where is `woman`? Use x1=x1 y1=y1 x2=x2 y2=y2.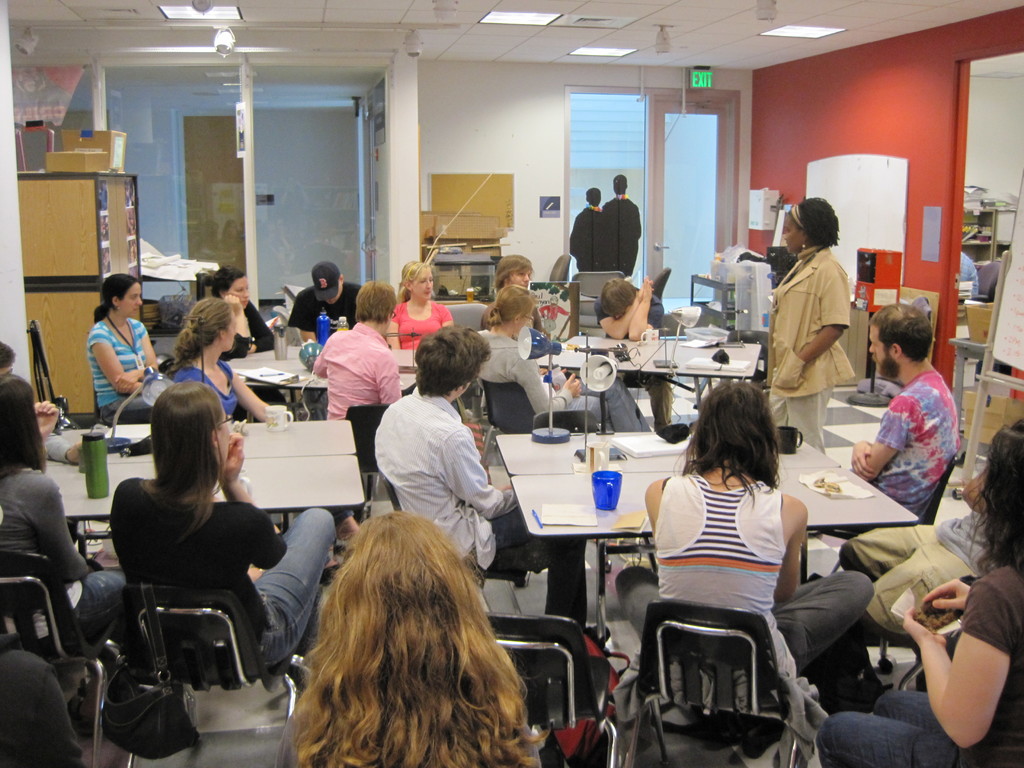
x1=764 y1=199 x2=874 y2=445.
